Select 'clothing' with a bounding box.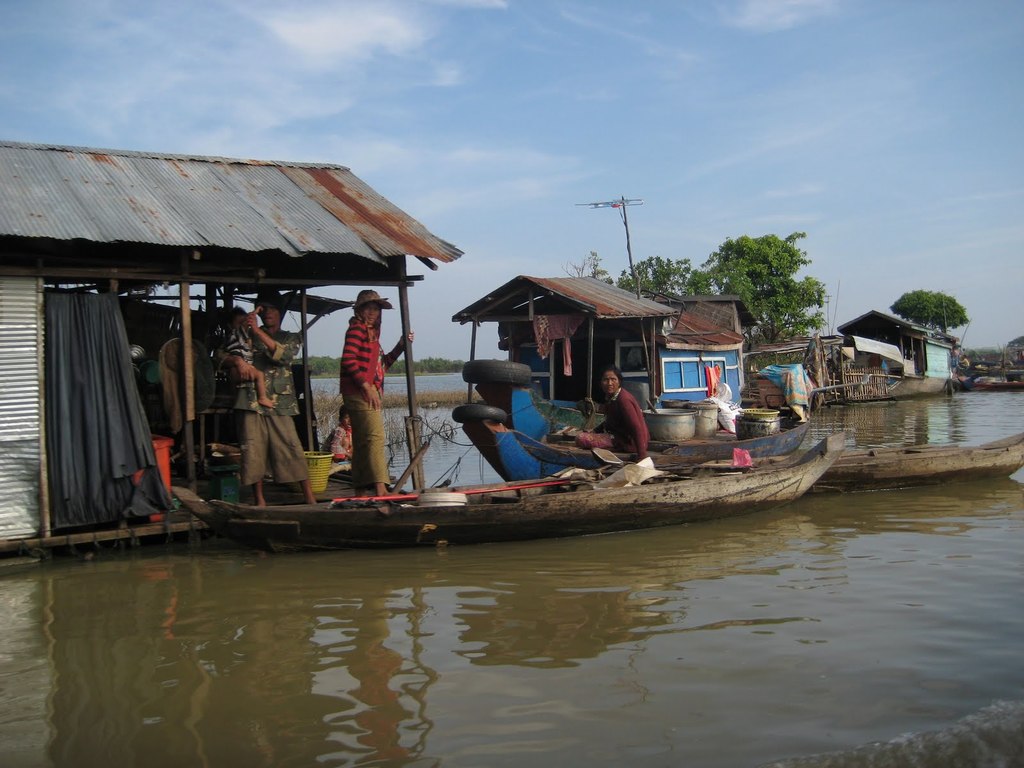
(x1=321, y1=424, x2=348, y2=458).
